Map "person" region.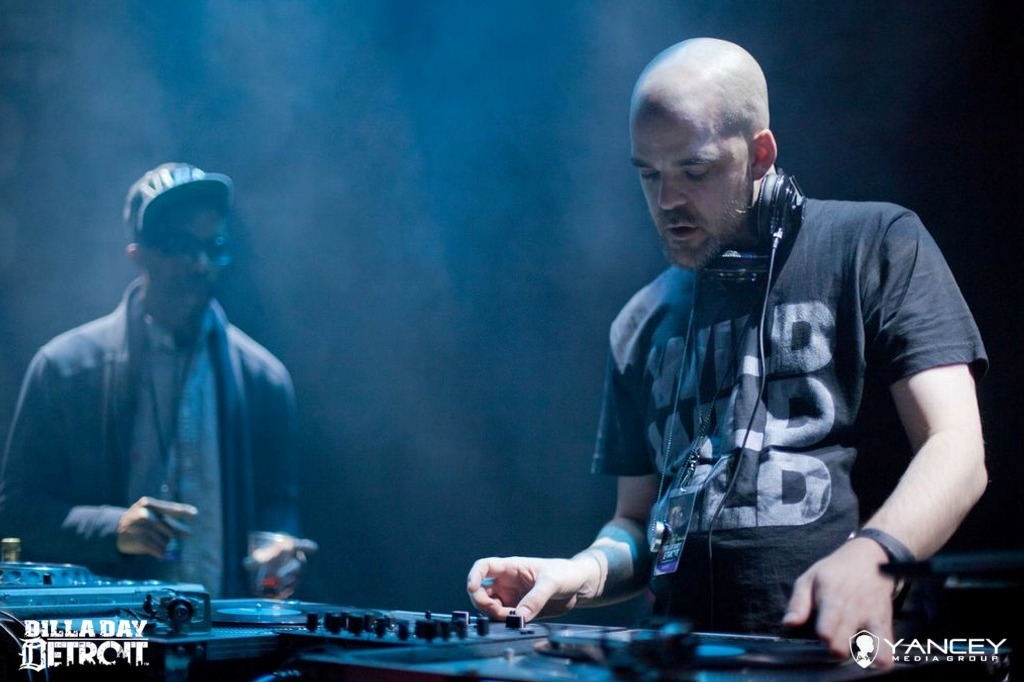
Mapped to <box>19,132,304,644</box>.
